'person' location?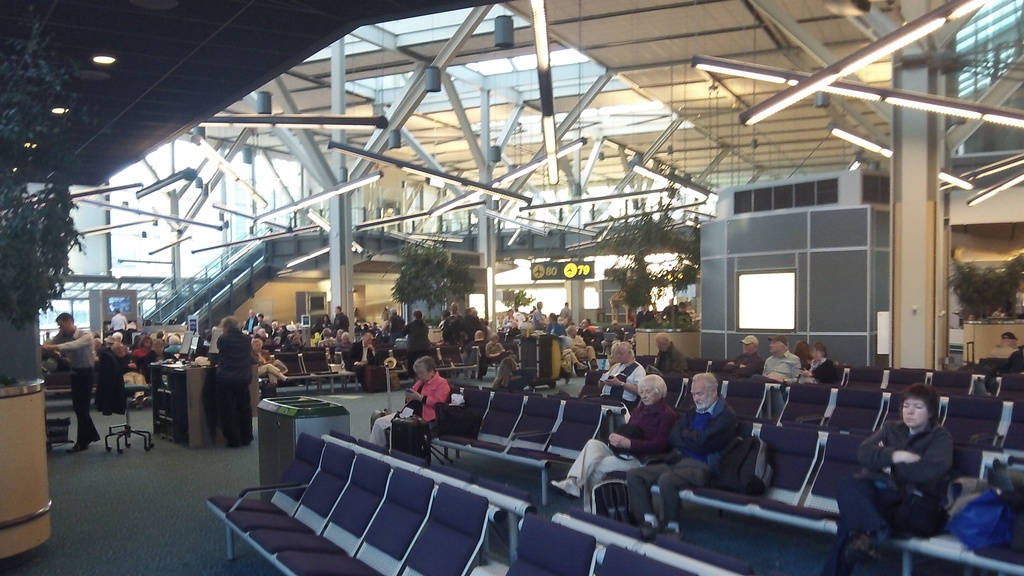
[395,356,451,451]
